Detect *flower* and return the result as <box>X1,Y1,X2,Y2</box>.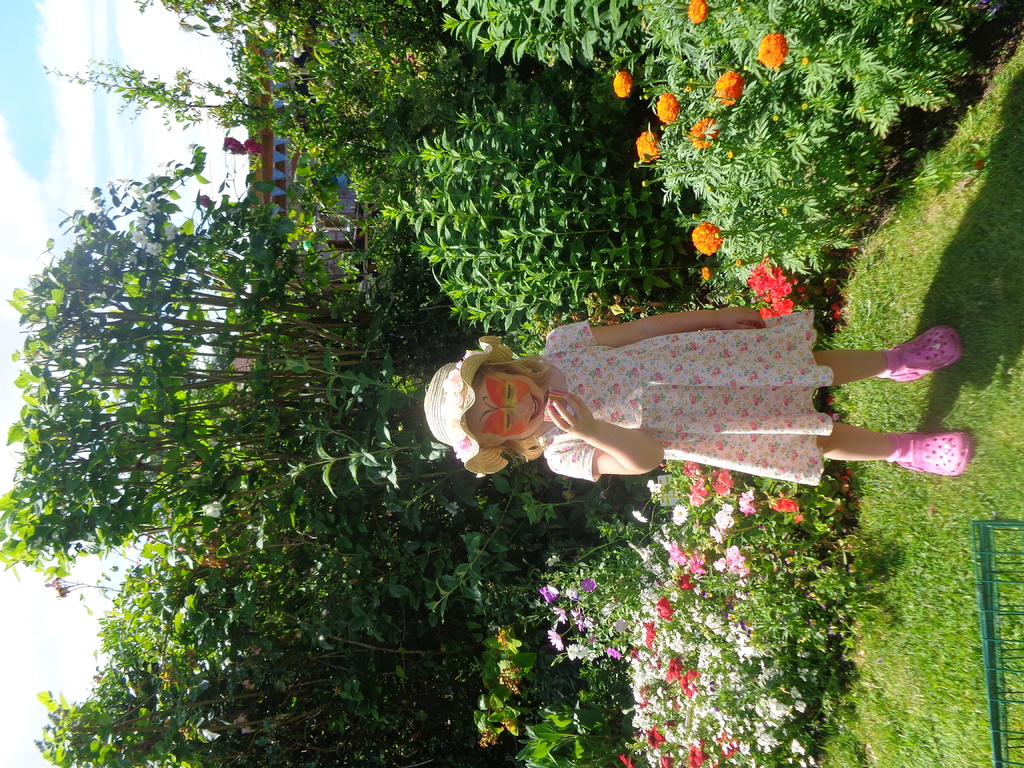
<box>743,259,810,316</box>.
